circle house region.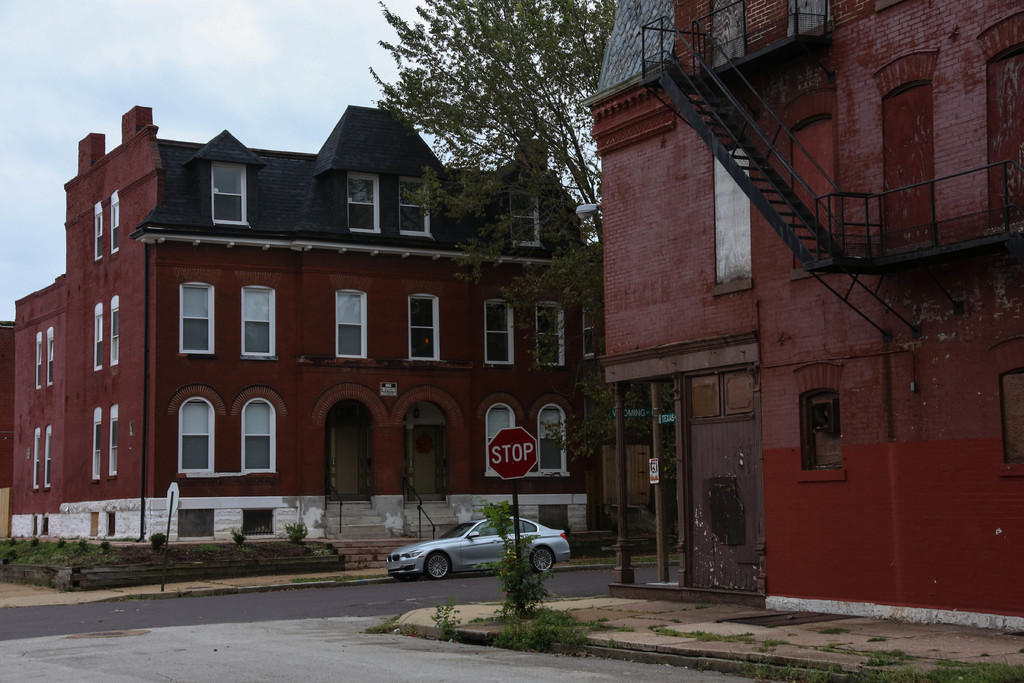
Region: select_region(596, 0, 1023, 641).
